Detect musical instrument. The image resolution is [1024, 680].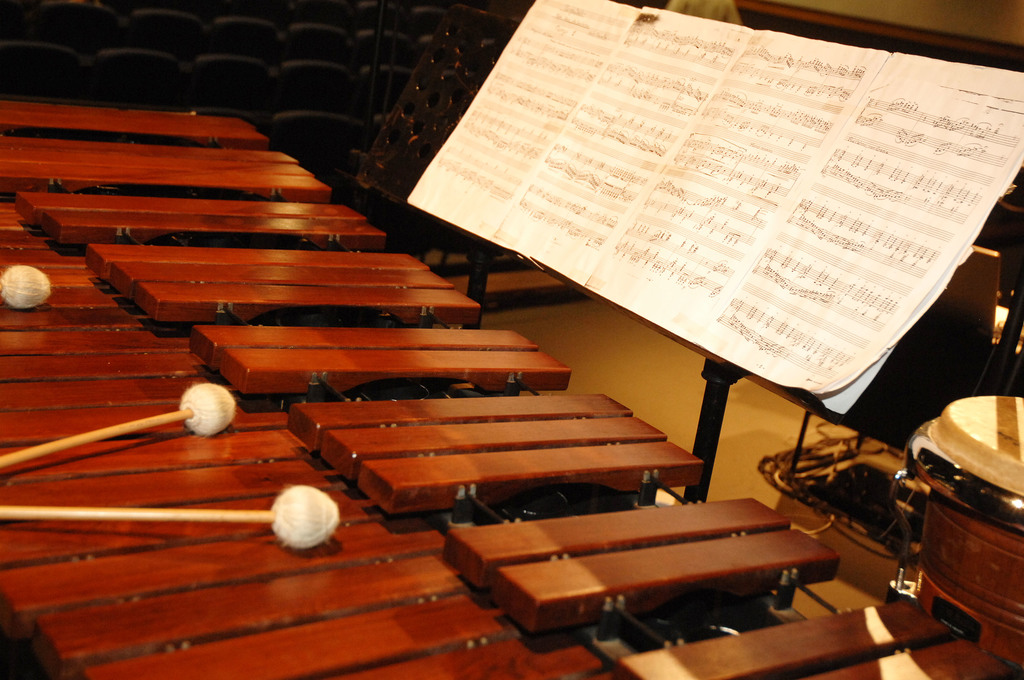
x1=0, y1=93, x2=1023, y2=679.
